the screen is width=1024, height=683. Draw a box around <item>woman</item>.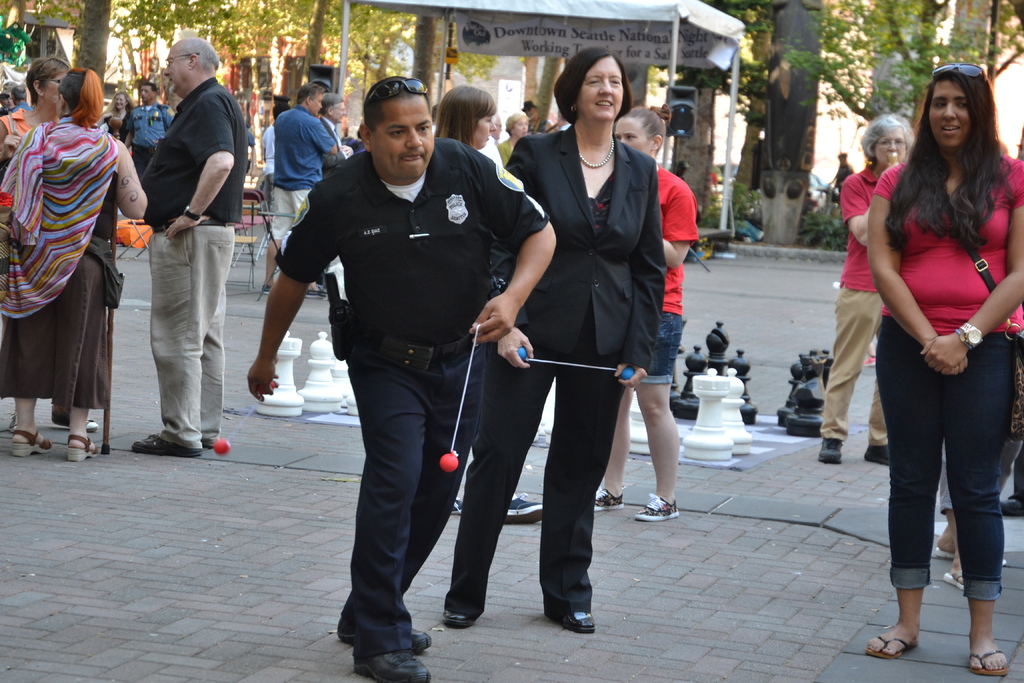
(97, 85, 136, 161).
